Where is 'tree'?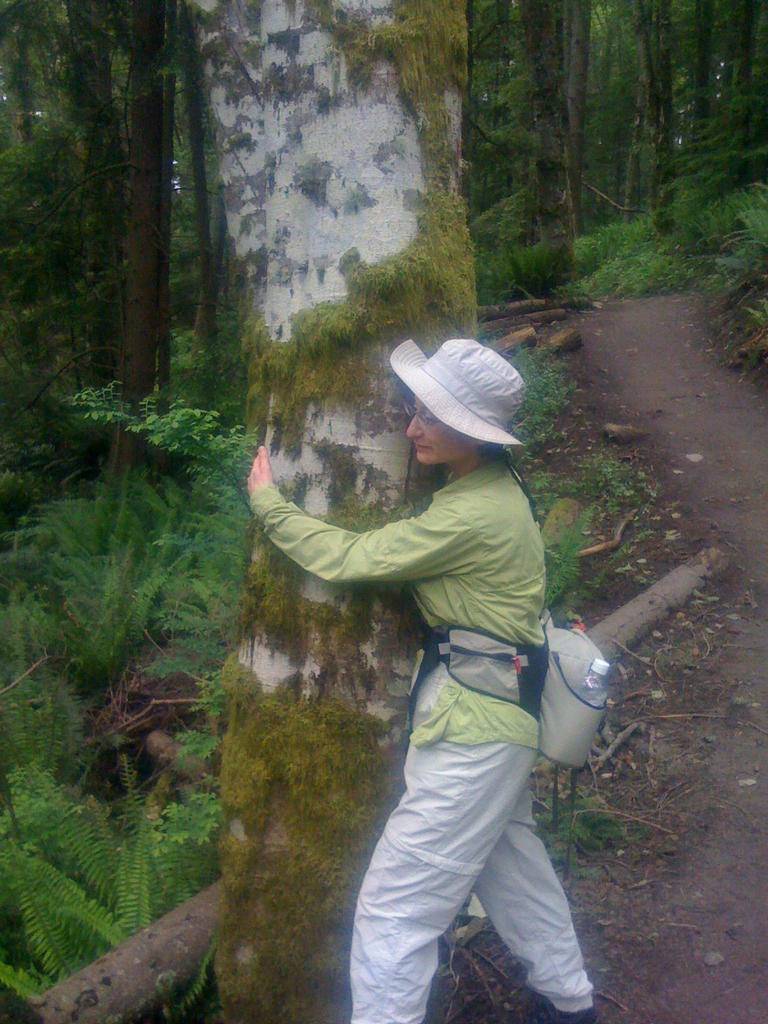
l=177, t=1, r=477, b=1015.
